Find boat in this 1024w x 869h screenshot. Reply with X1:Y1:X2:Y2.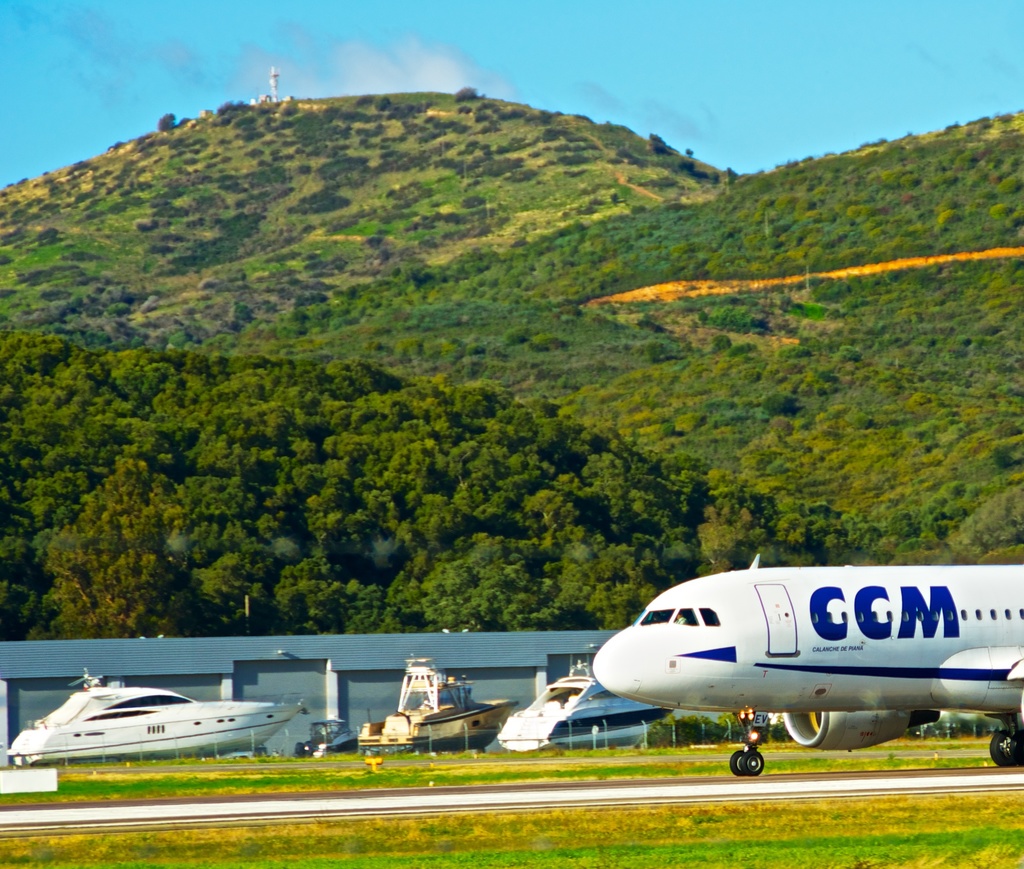
365:672:513:755.
